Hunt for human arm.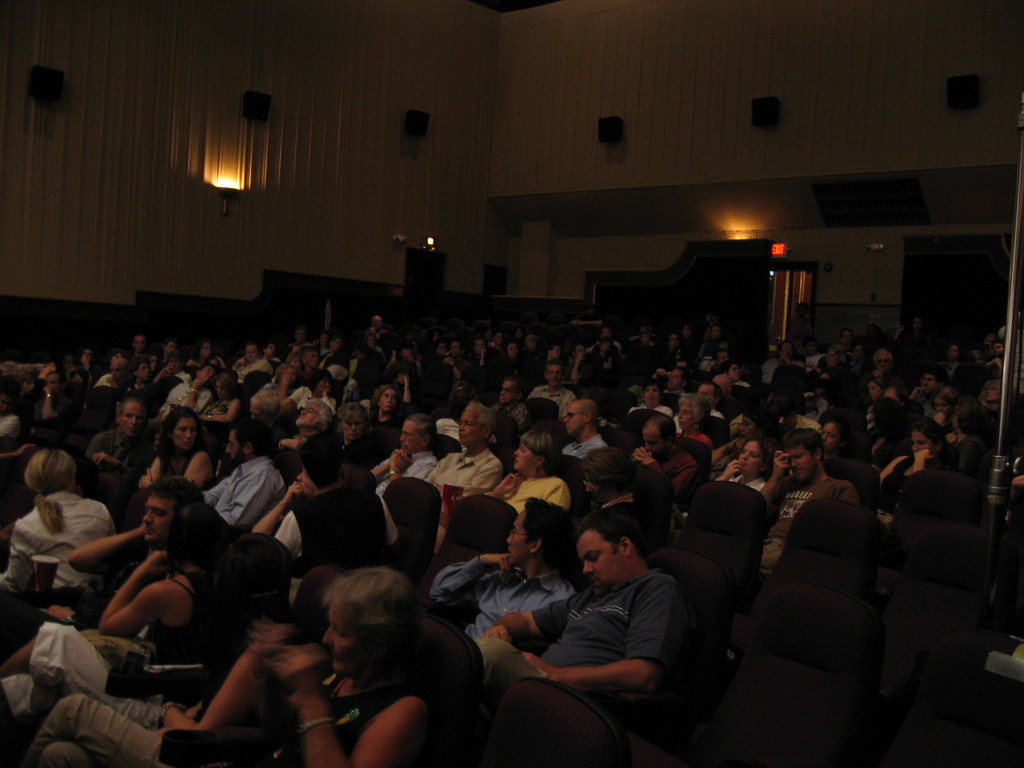
Hunted down at 951 365 976 382.
